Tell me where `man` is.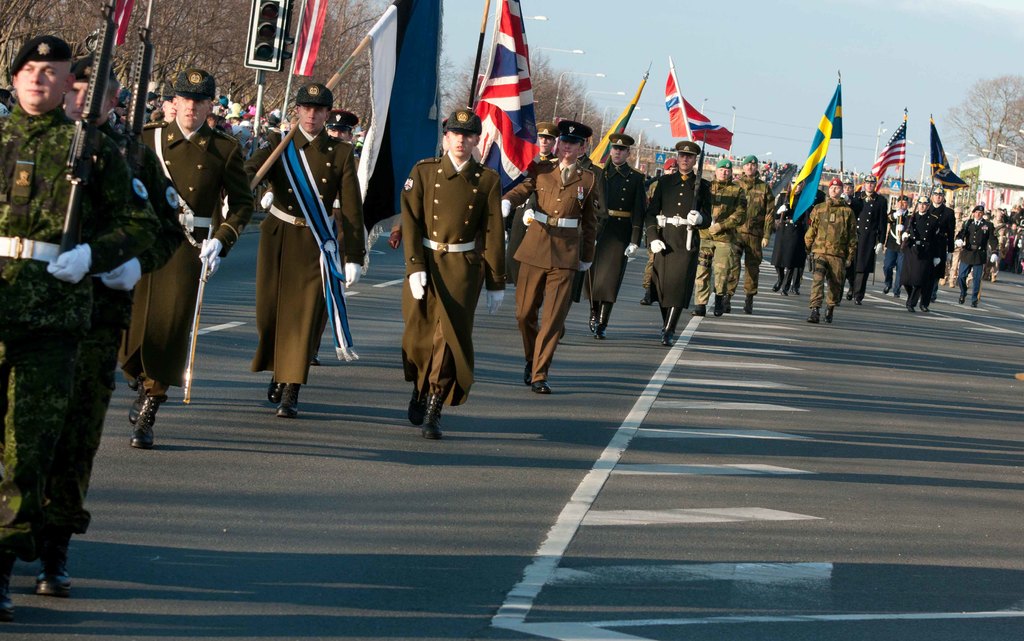
`man` is at <box>389,93,495,440</box>.
